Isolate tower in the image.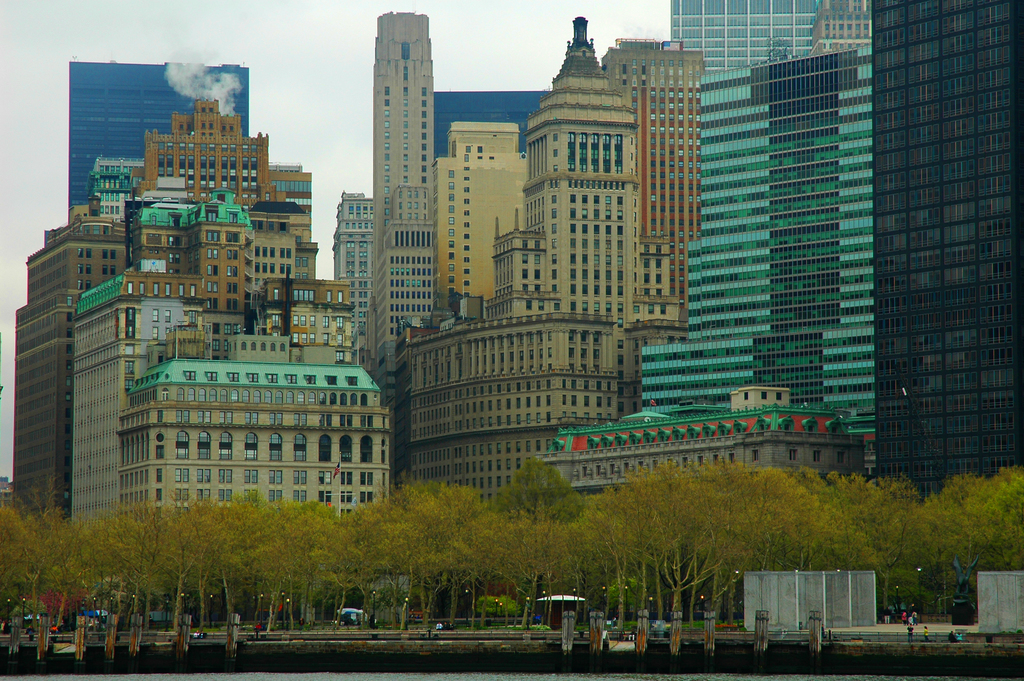
Isolated region: 367,12,436,379.
